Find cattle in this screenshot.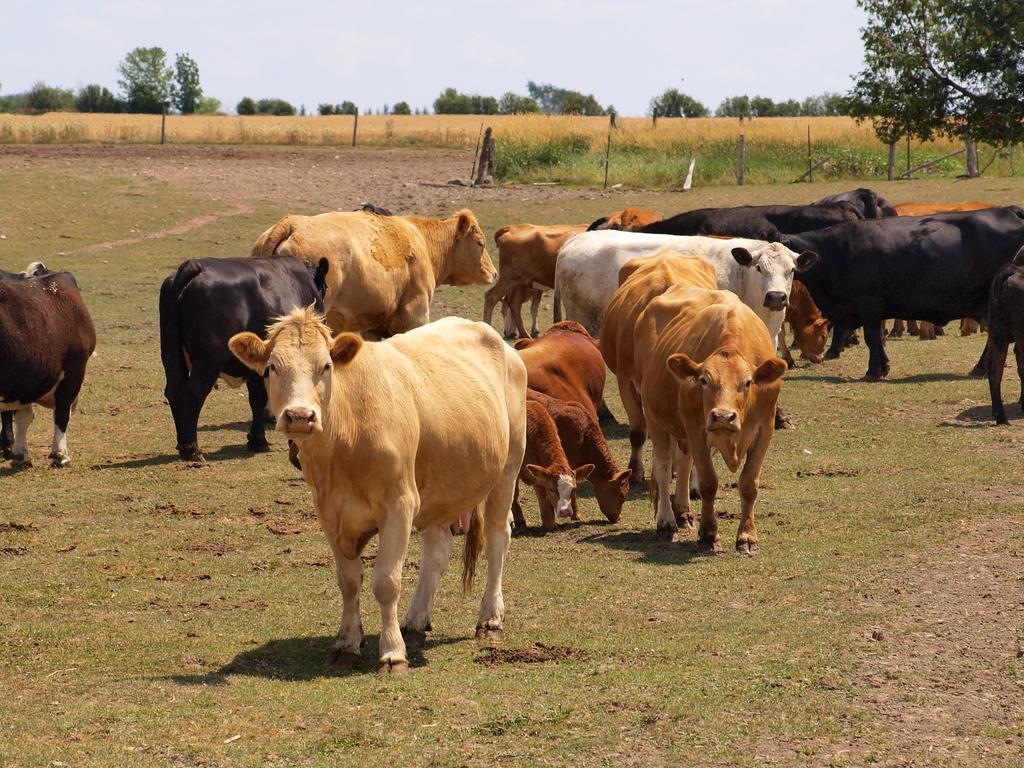
The bounding box for cattle is crop(0, 267, 99, 474).
